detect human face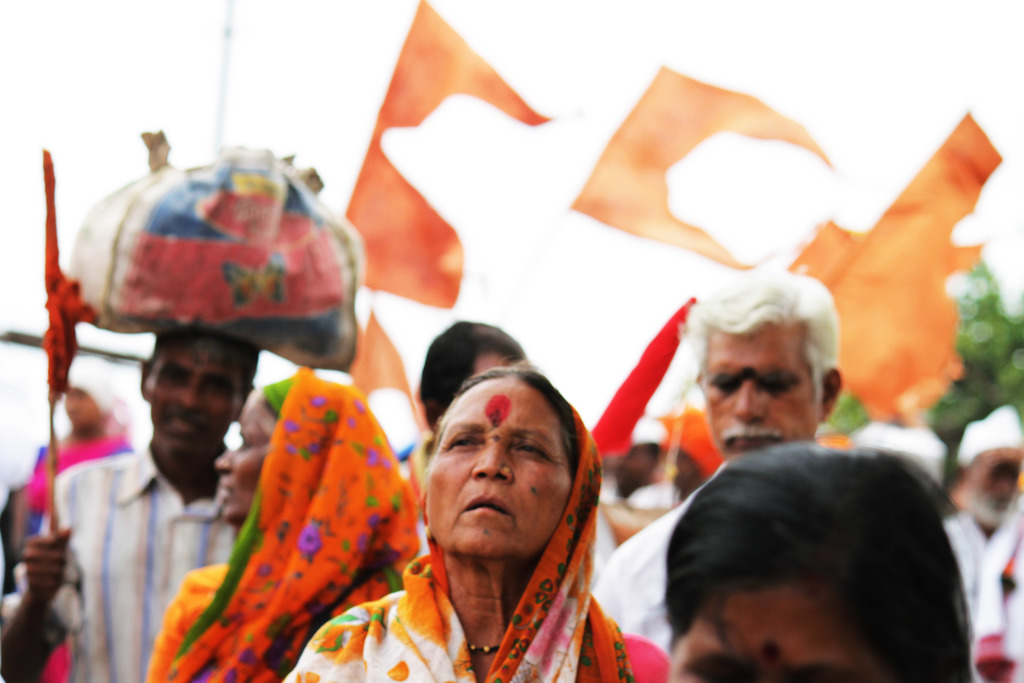
980 450 1023 504
